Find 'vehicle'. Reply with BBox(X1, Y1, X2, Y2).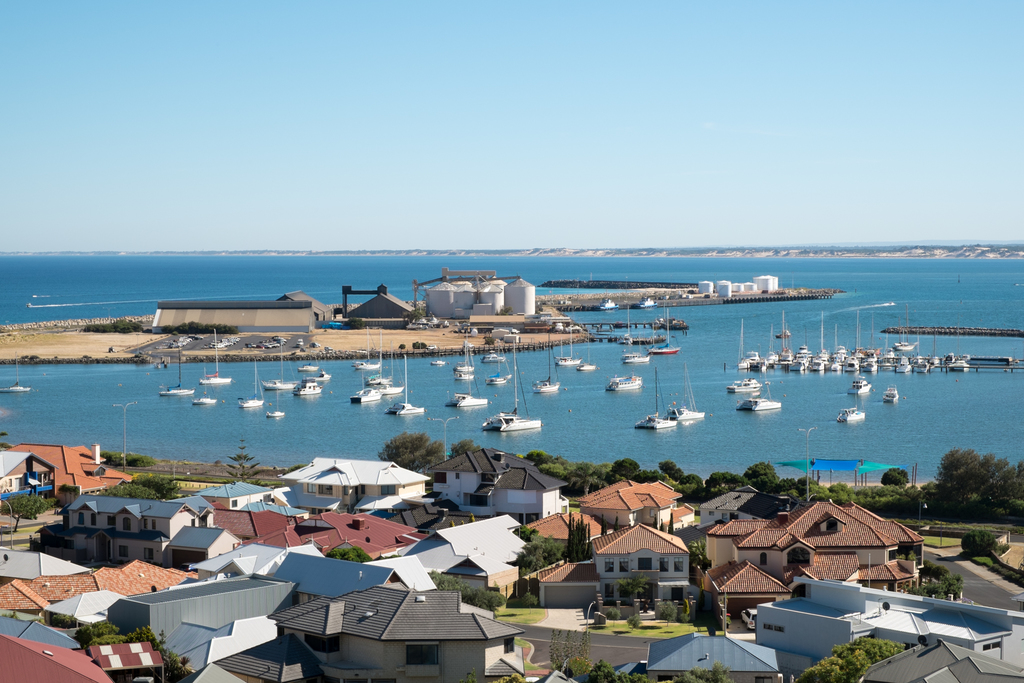
BBox(618, 302, 636, 345).
